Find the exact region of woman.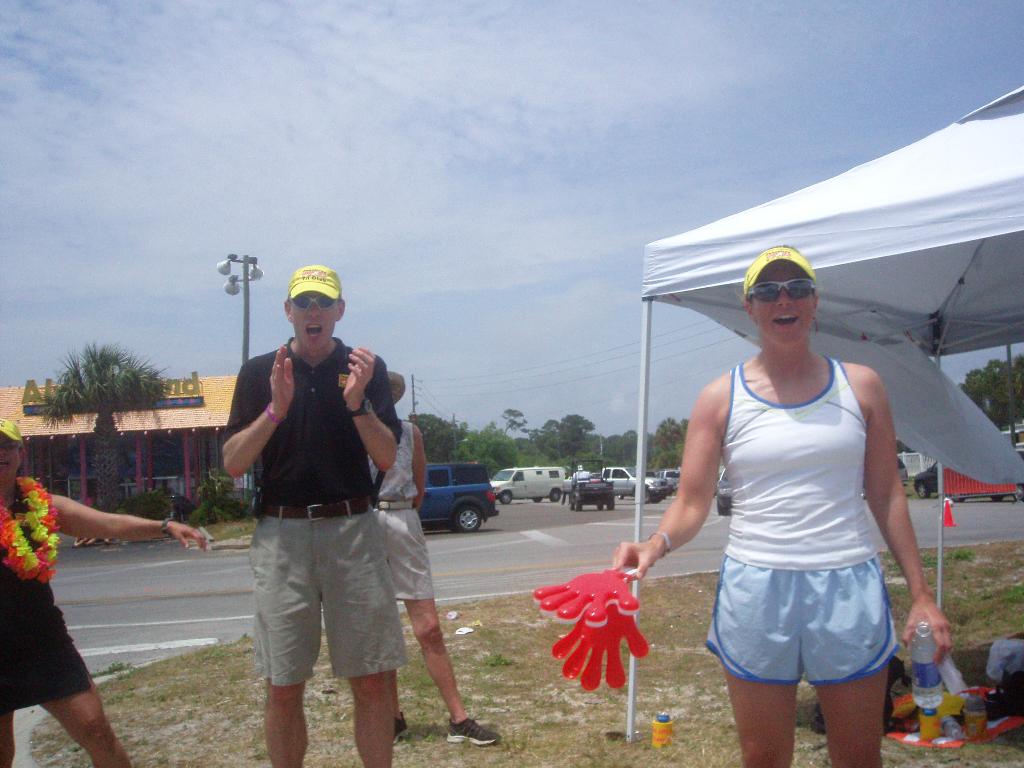
Exact region: <bbox>0, 413, 200, 767</bbox>.
